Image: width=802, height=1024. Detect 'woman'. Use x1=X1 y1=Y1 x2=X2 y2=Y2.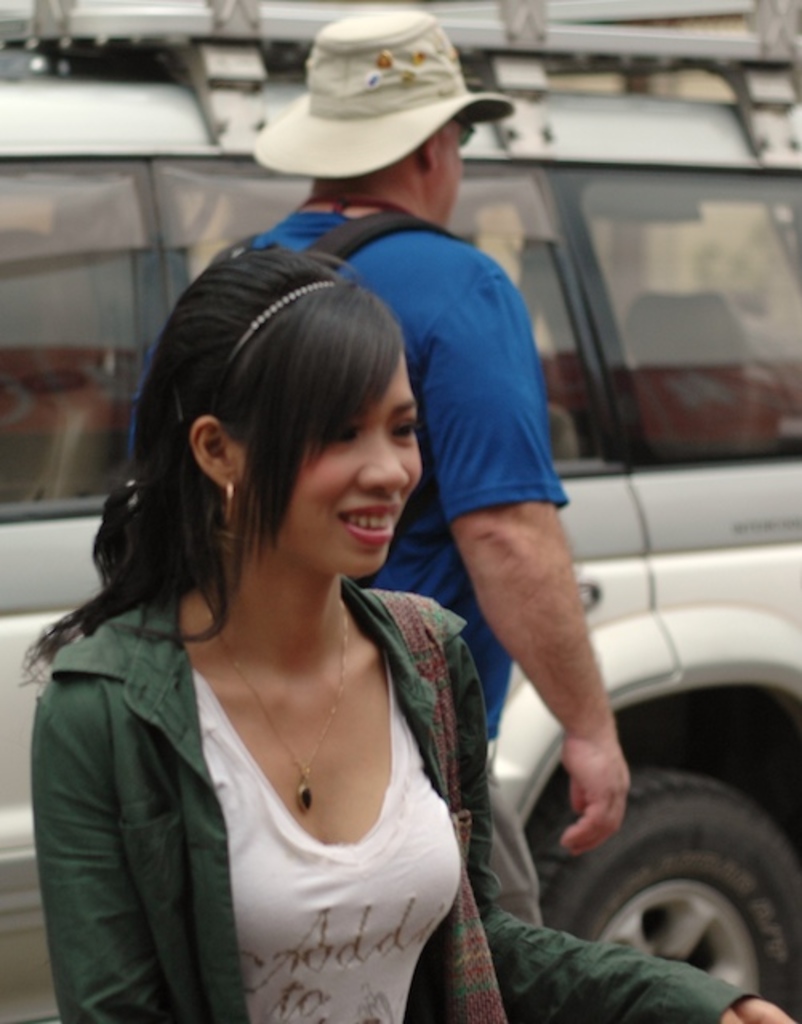
x1=21 y1=210 x2=546 y2=1016.
